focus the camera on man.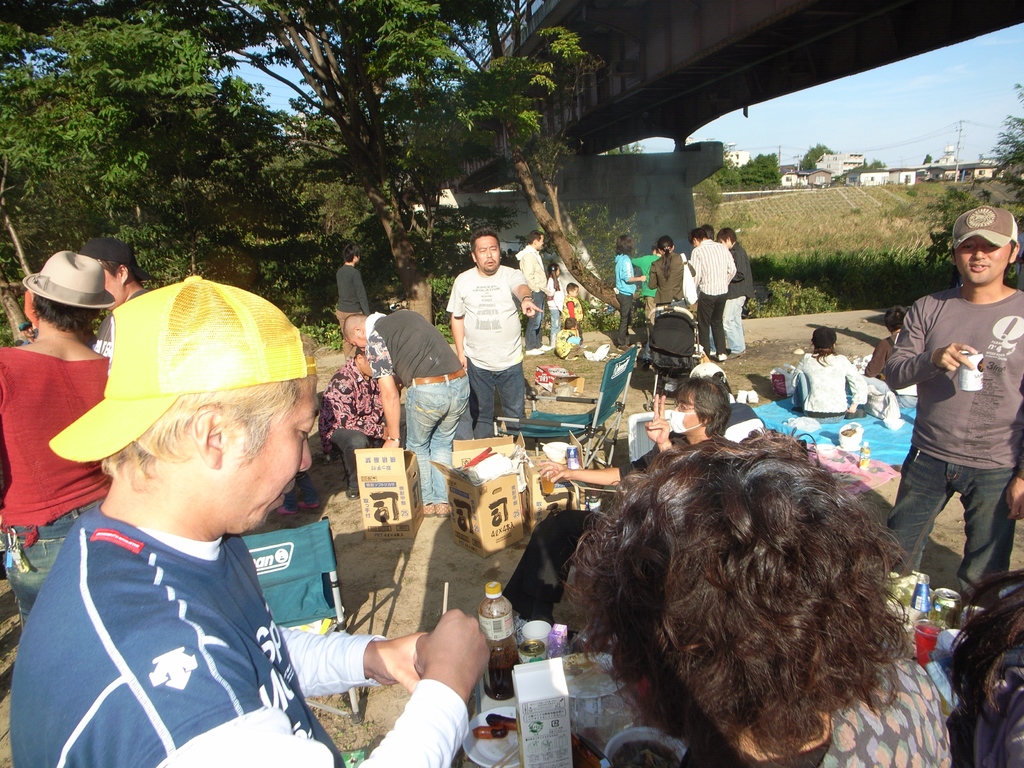
Focus region: 78 228 164 349.
